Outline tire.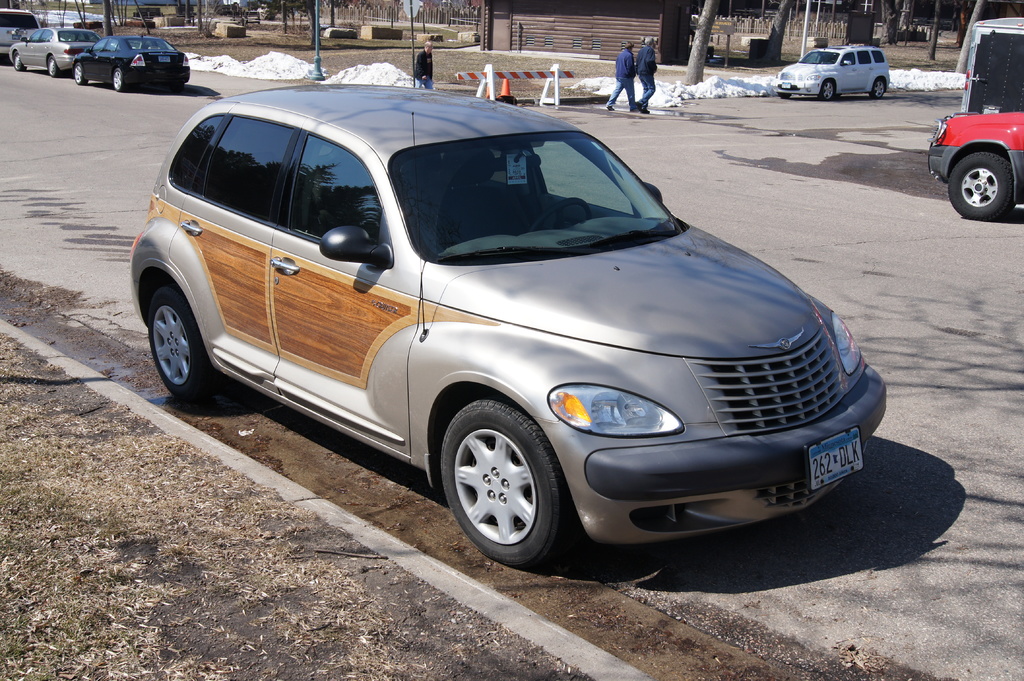
Outline: BBox(949, 154, 1016, 220).
